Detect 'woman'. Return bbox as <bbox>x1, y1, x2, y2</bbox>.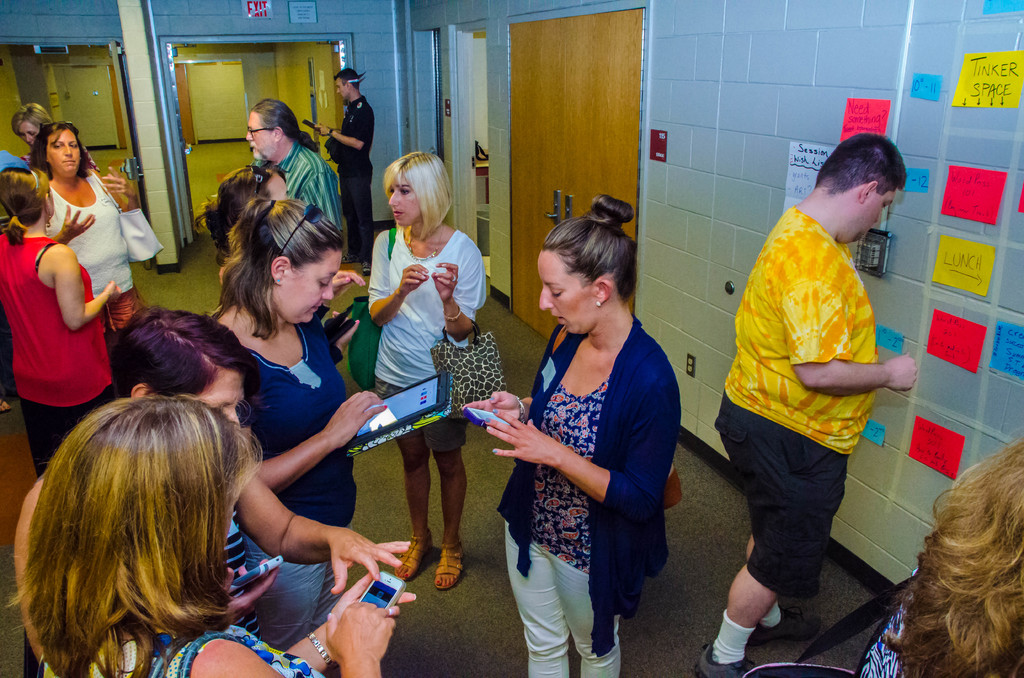
<bbox>207, 197, 396, 531</bbox>.
